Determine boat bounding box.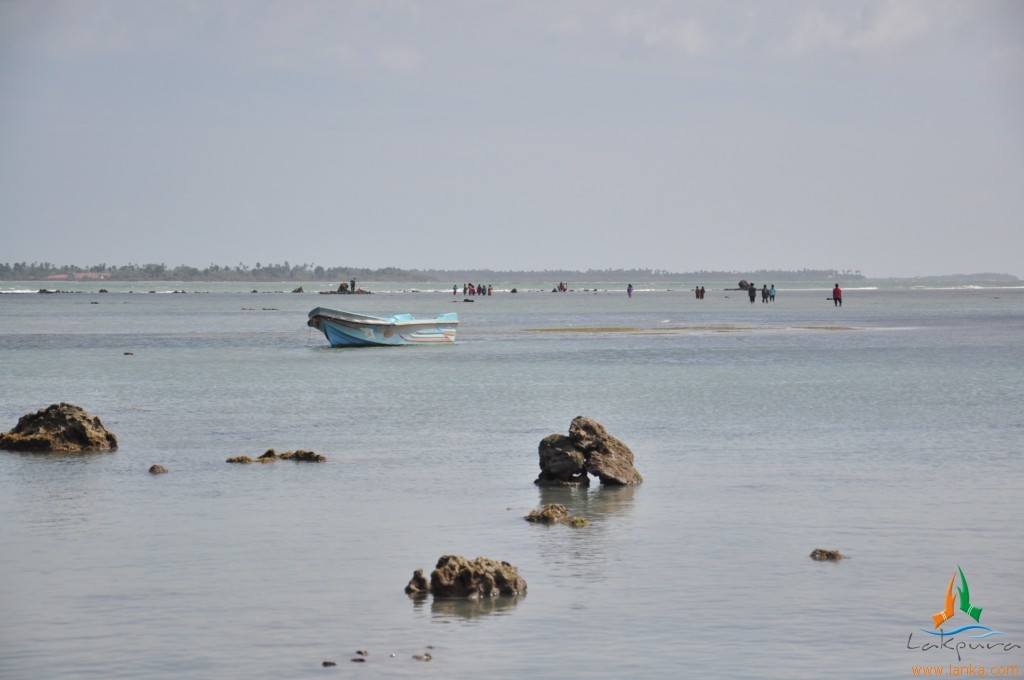
Determined: x1=307, y1=297, x2=455, y2=358.
